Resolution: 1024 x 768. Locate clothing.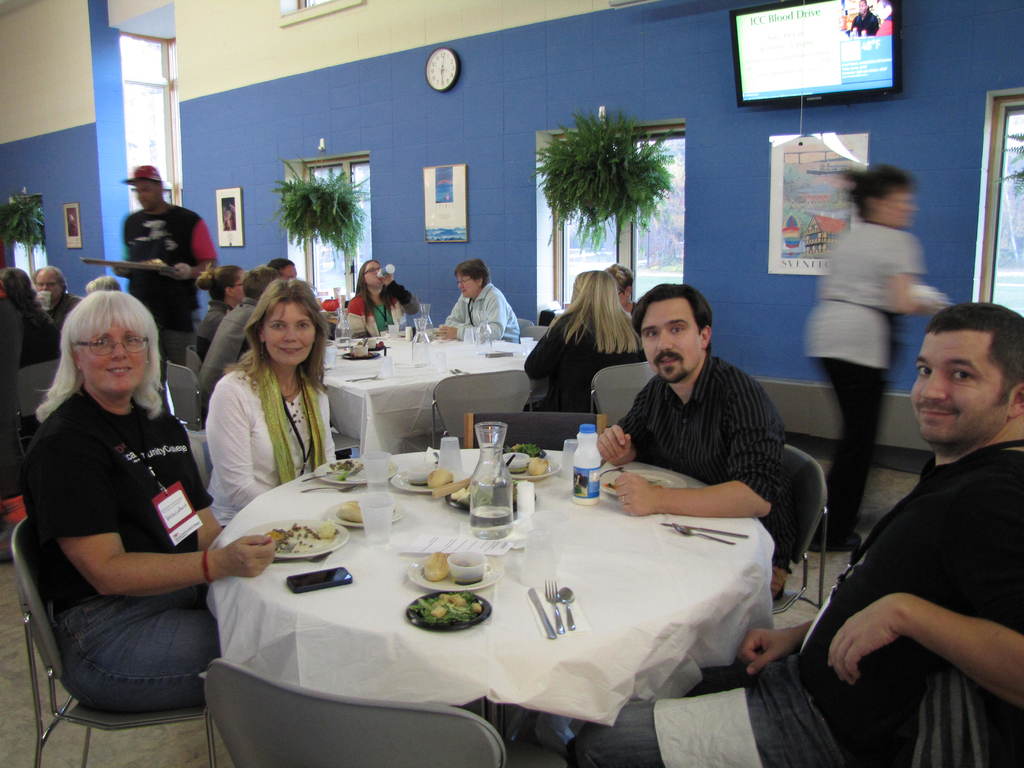
[804,222,935,549].
